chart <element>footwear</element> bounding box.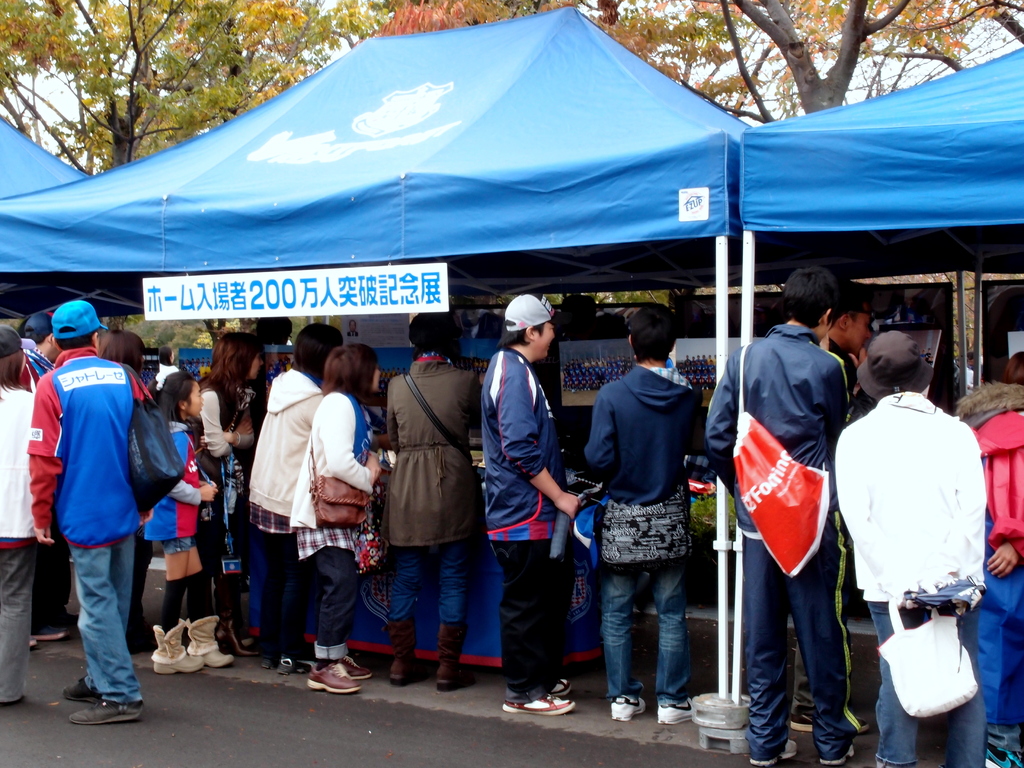
Charted: [left=148, top=618, right=206, bottom=676].
